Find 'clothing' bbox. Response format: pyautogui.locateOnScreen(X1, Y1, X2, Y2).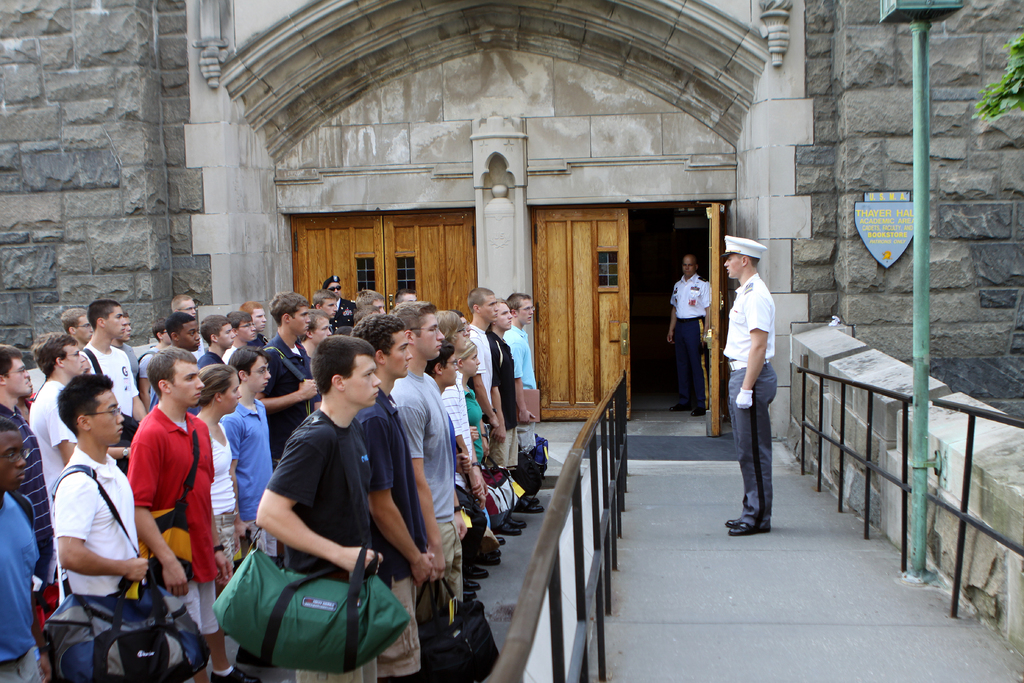
pyautogui.locateOnScreen(26, 364, 77, 485).
